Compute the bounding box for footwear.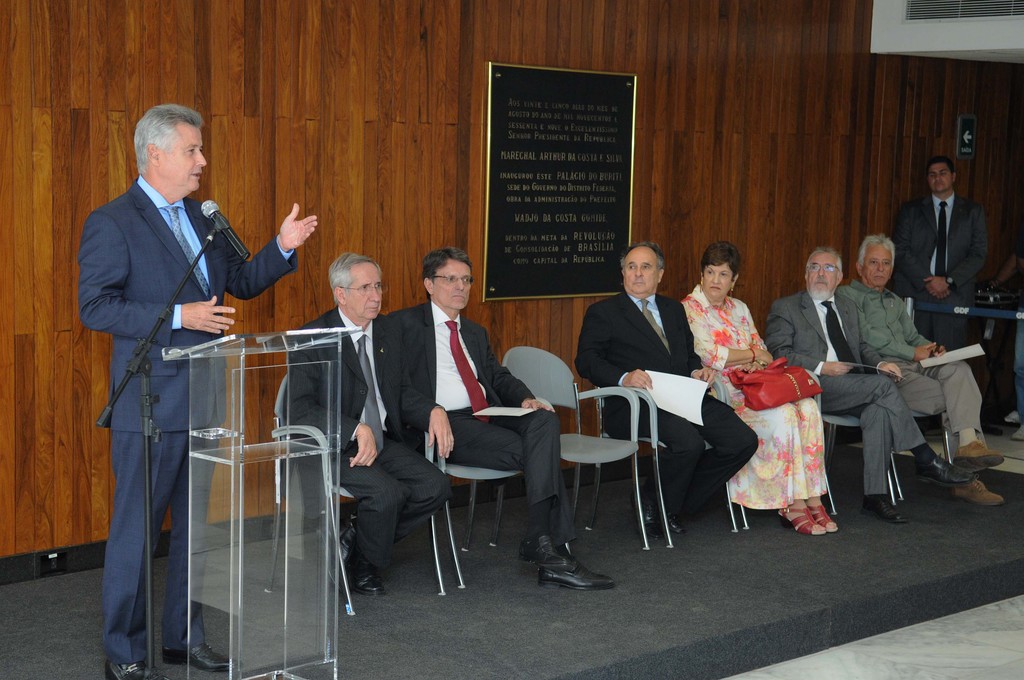
(529, 544, 612, 602).
